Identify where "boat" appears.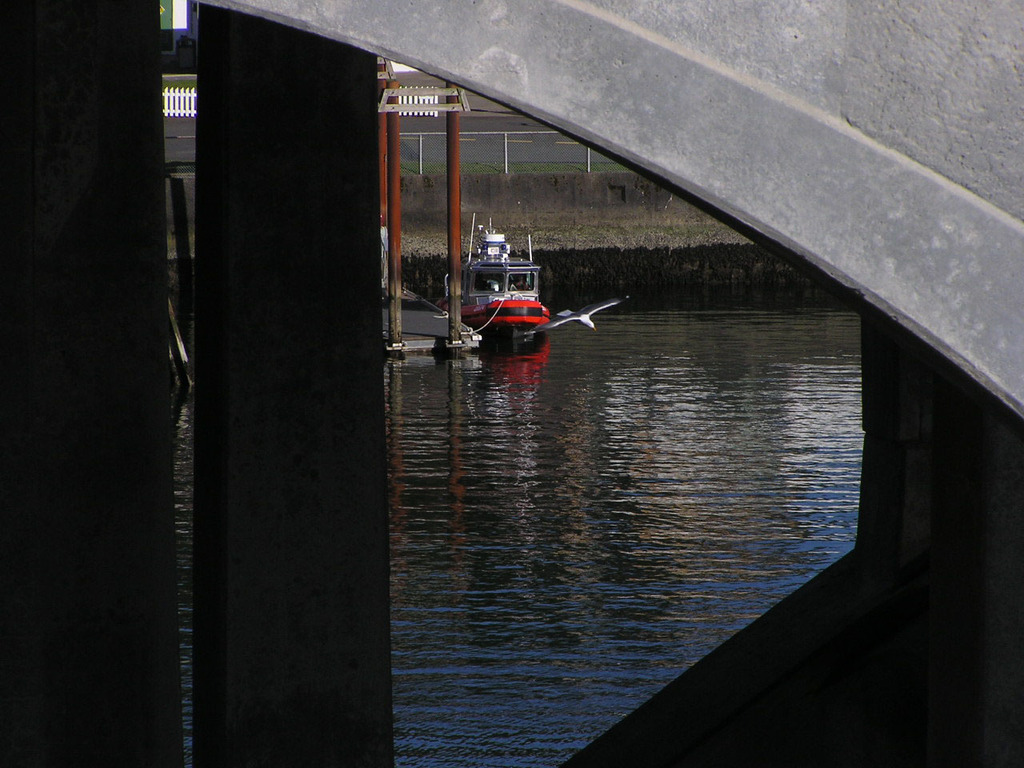
Appears at BBox(459, 220, 575, 349).
